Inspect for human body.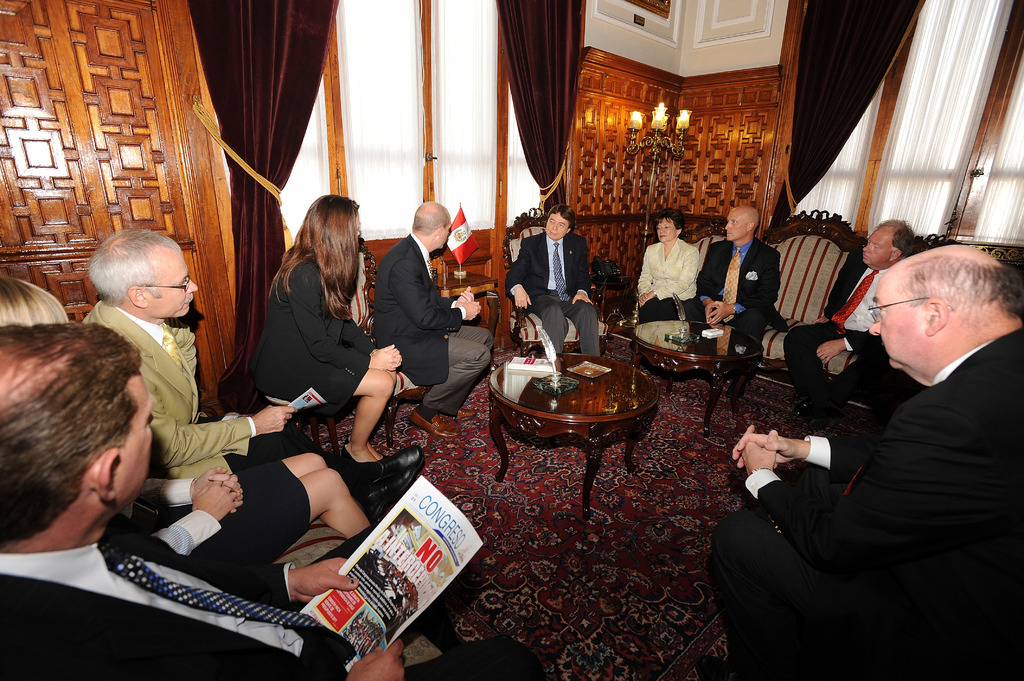
Inspection: [left=0, top=525, right=542, bottom=680].
